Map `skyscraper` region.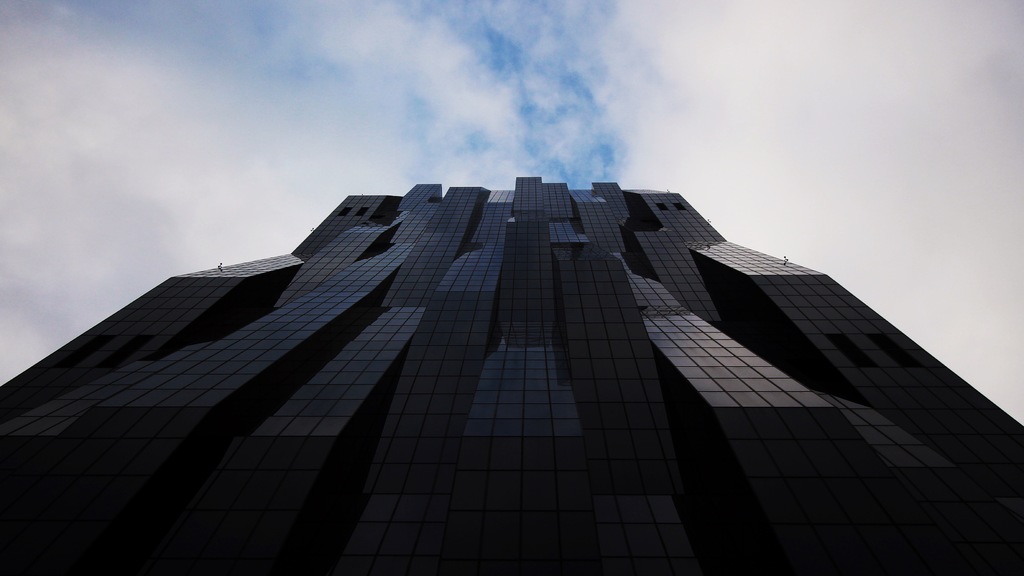
Mapped to 1 172 1023 575.
